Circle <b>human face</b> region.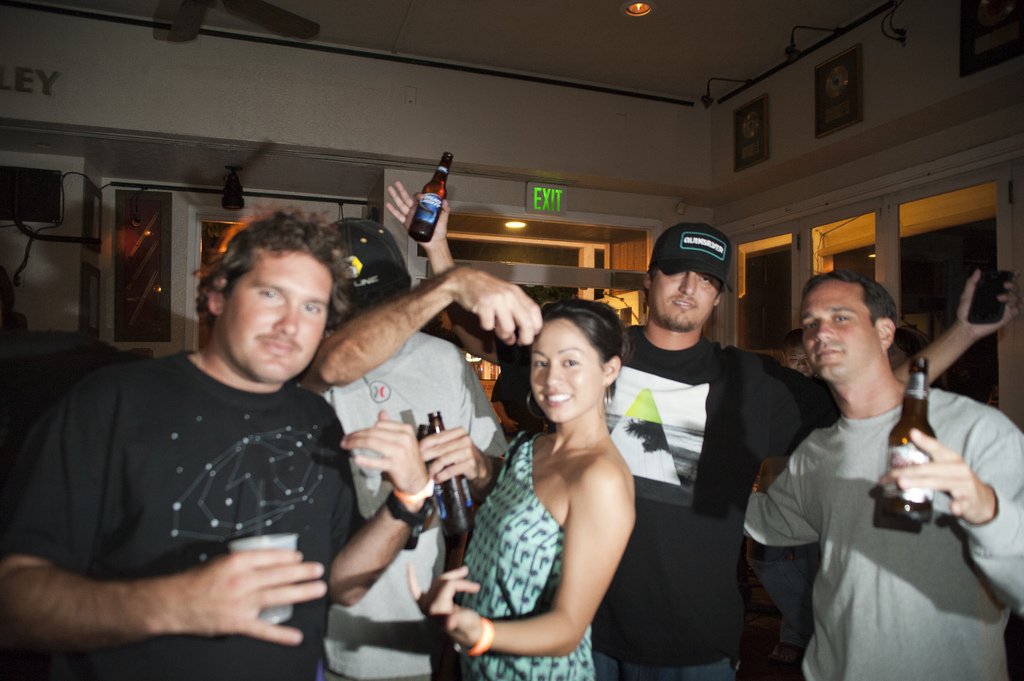
Region: region(220, 253, 333, 378).
